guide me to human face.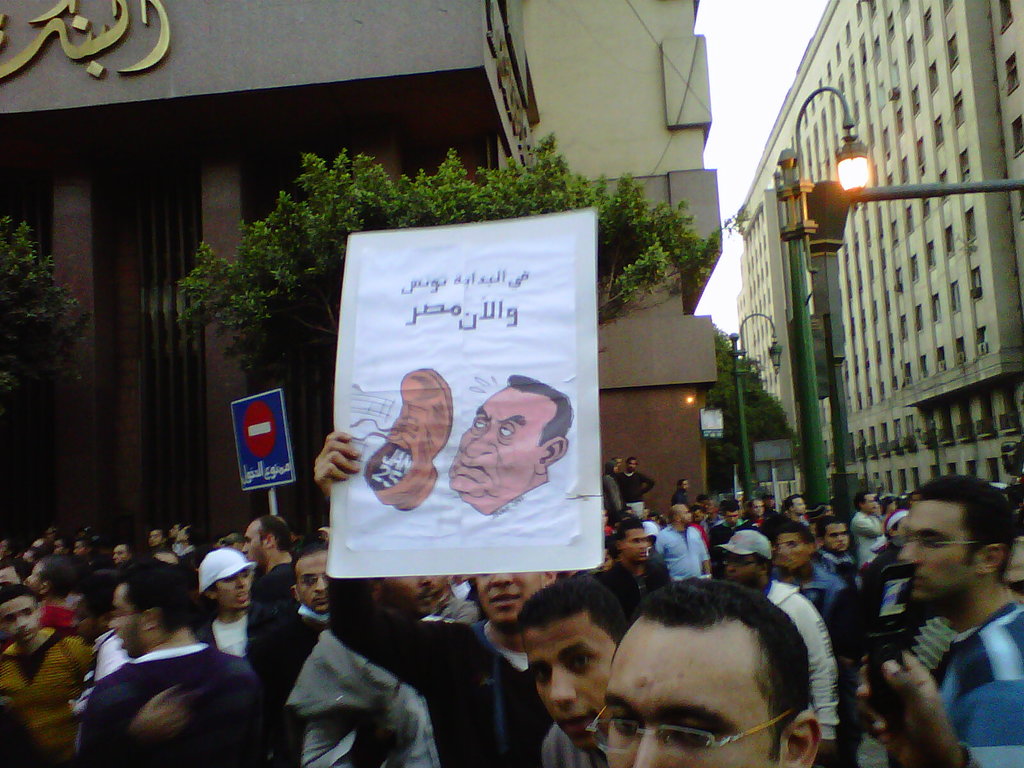
Guidance: pyautogui.locateOnScreen(106, 585, 147, 657).
